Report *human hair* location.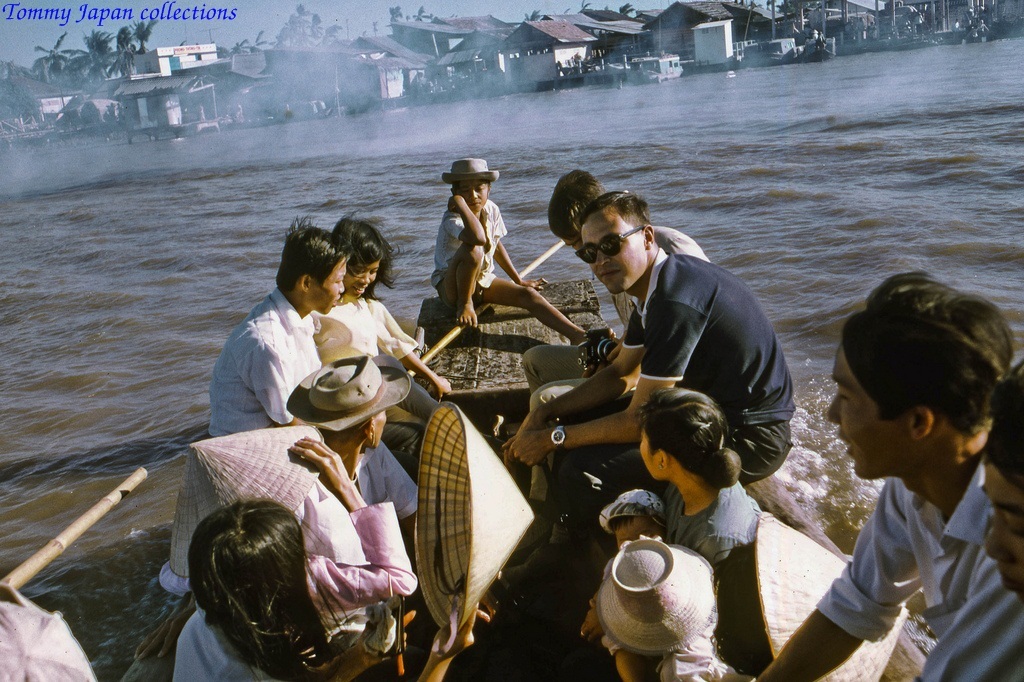
Report: [left=546, top=168, right=608, bottom=237].
